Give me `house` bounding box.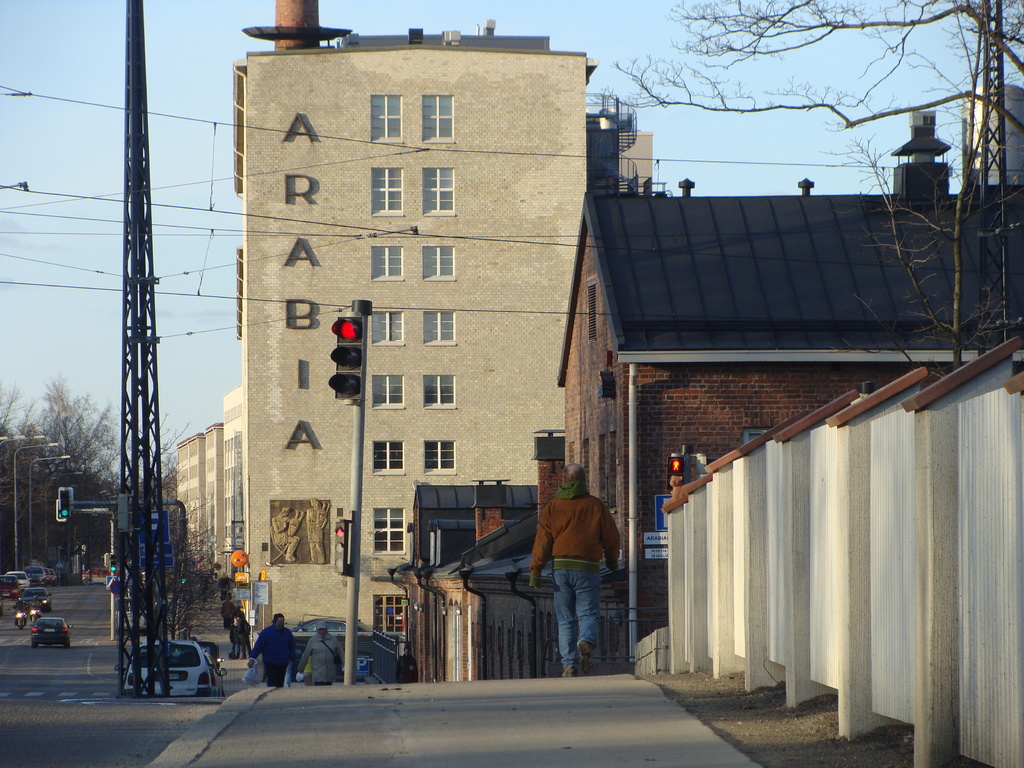
bbox(236, 0, 592, 676).
